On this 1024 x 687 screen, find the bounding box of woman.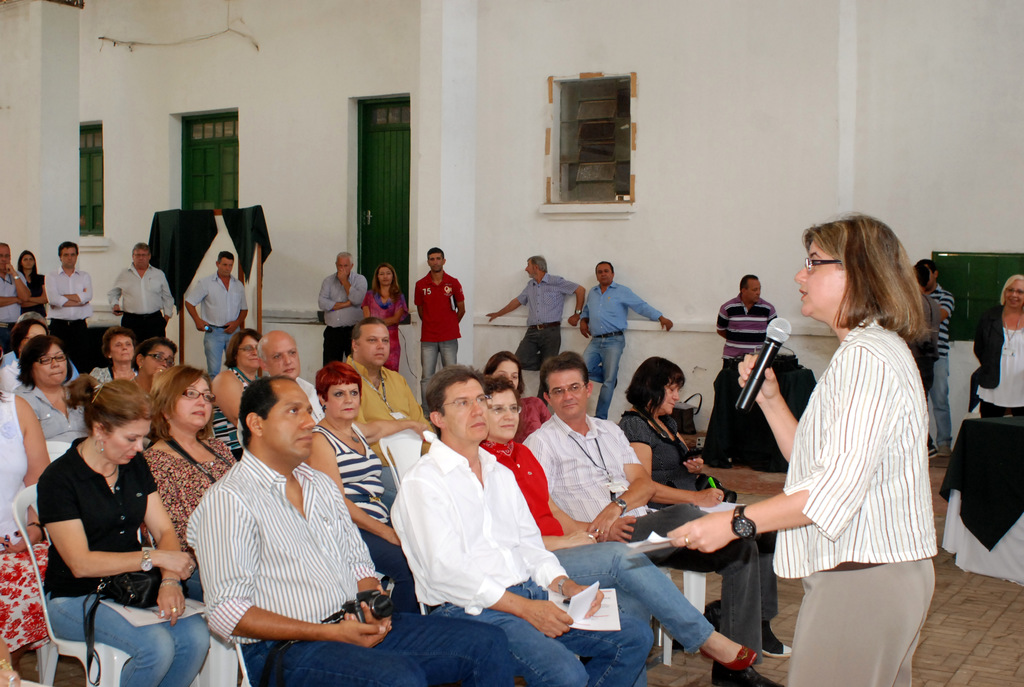
Bounding box: (13, 337, 90, 445).
